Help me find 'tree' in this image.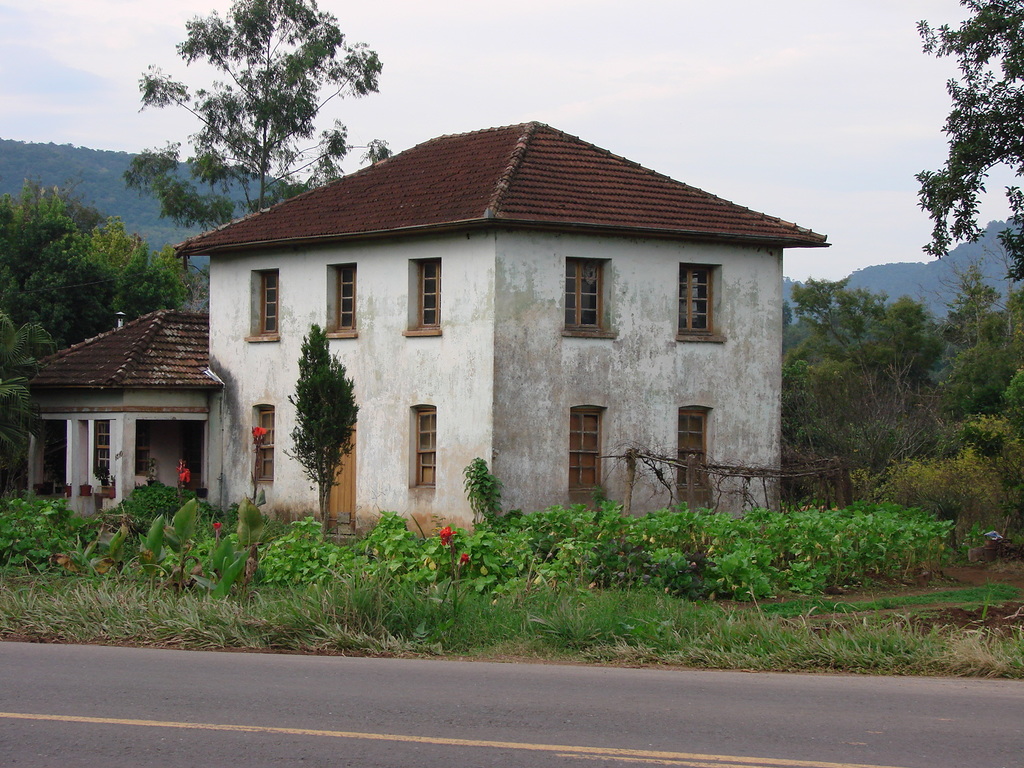
Found it: (122,0,397,230).
